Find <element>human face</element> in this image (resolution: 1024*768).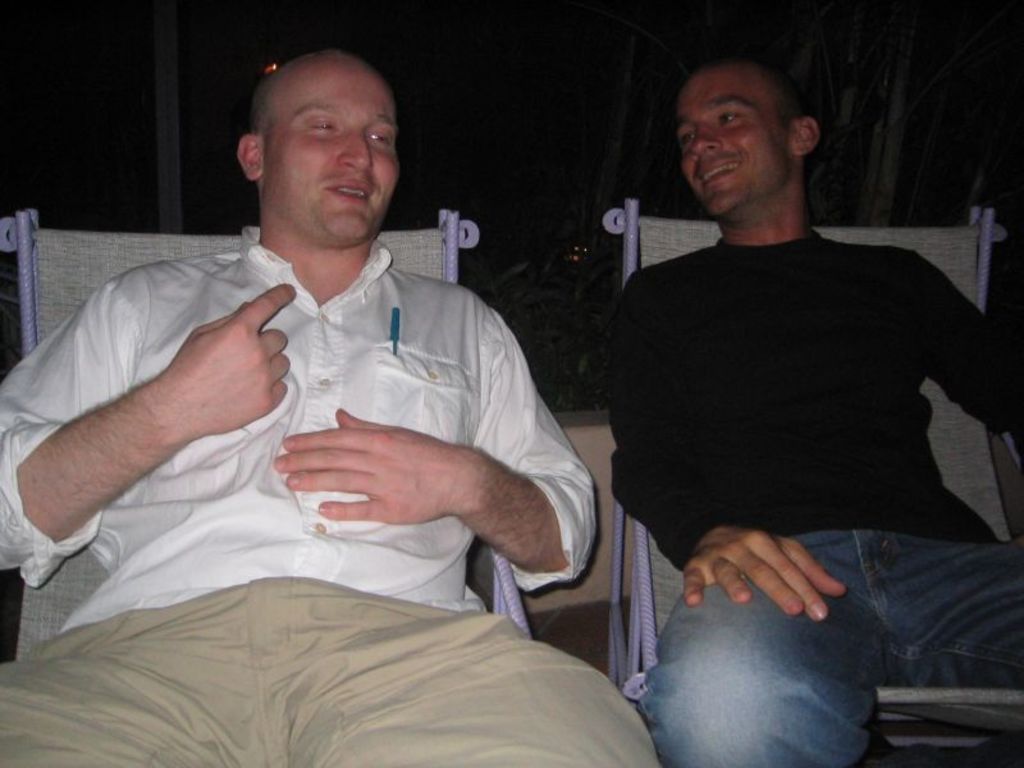
269, 67, 394, 247.
